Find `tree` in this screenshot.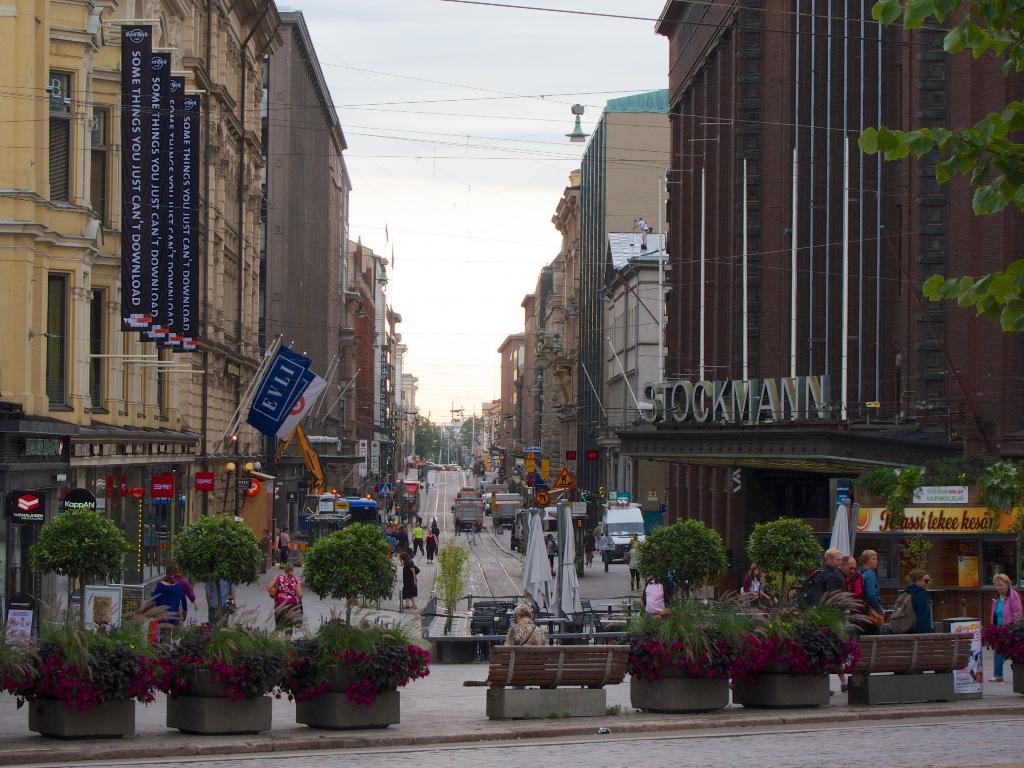
The bounding box for `tree` is [left=303, top=518, right=390, bottom=632].
